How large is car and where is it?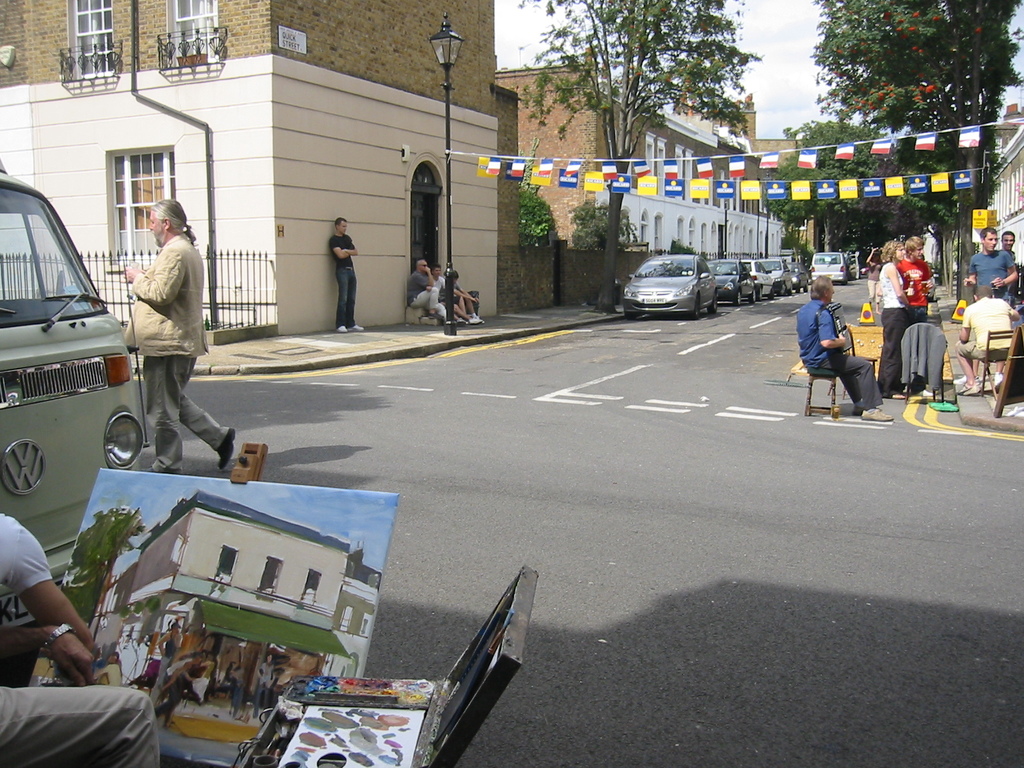
Bounding box: {"x1": 861, "y1": 269, "x2": 872, "y2": 276}.
